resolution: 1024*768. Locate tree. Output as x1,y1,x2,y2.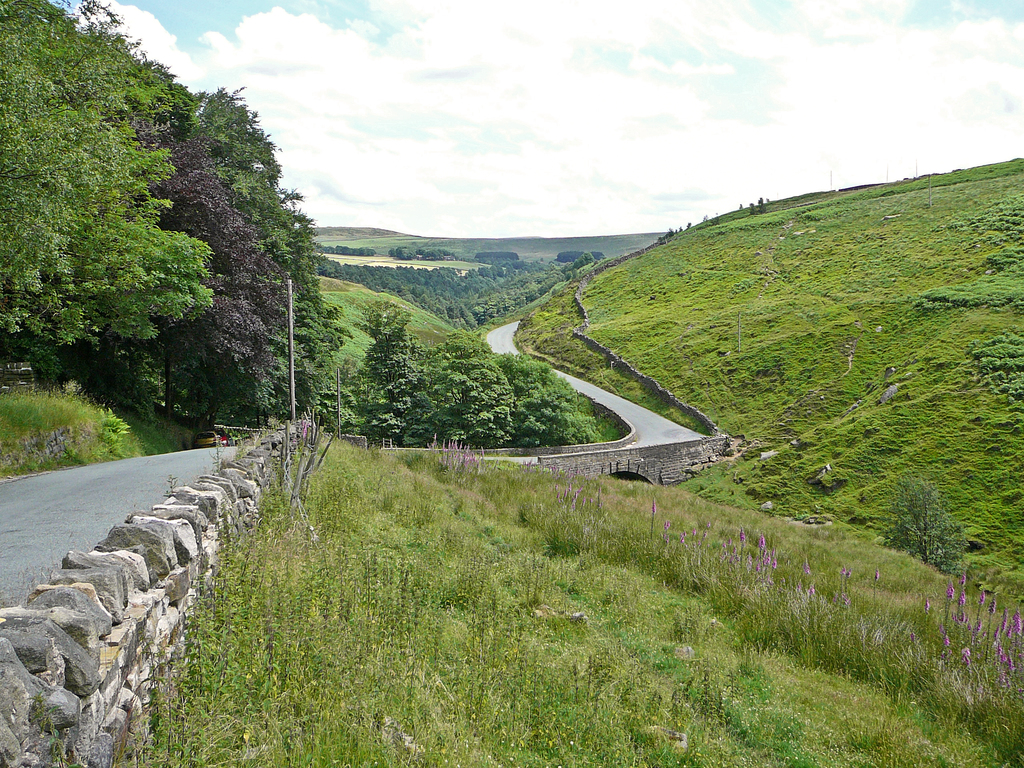
144,115,291,434.
